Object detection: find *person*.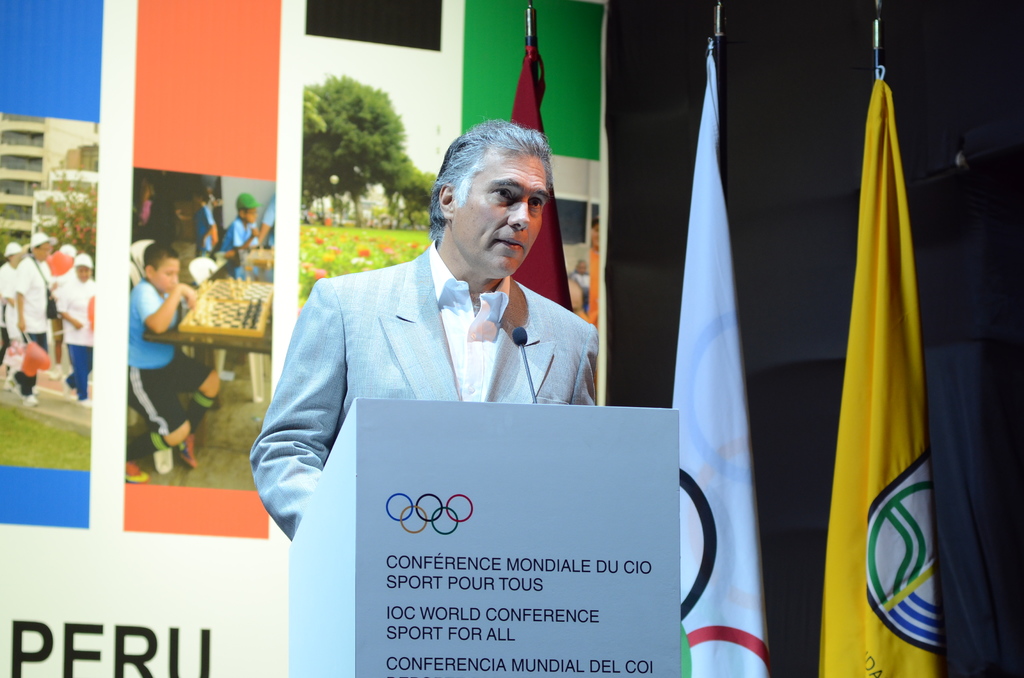
214:200:250:271.
